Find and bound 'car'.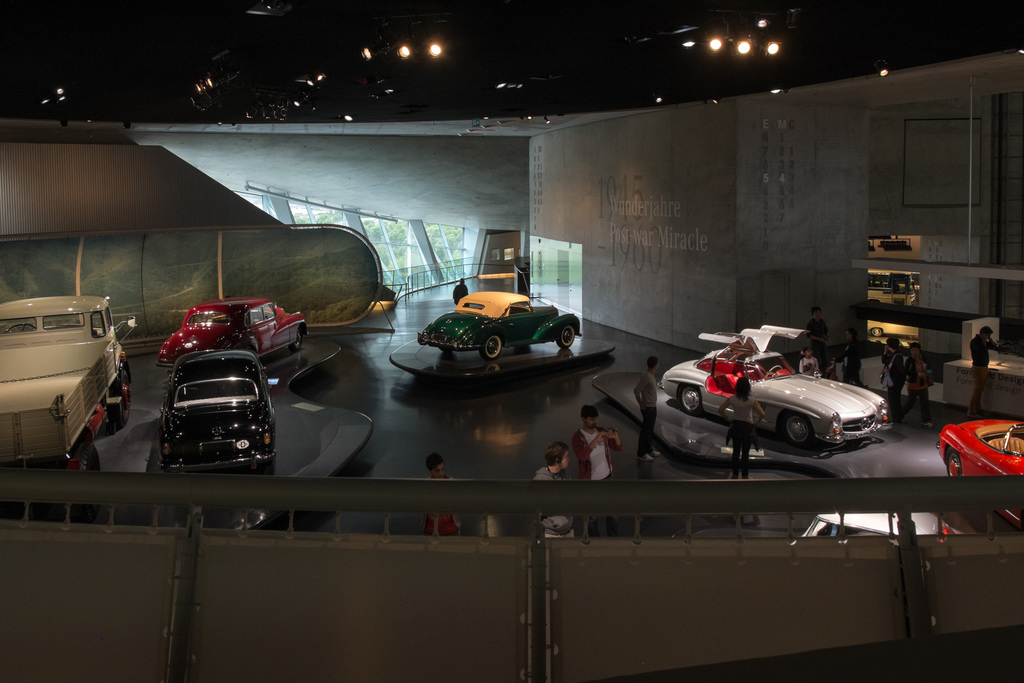
Bound: (792,504,944,540).
